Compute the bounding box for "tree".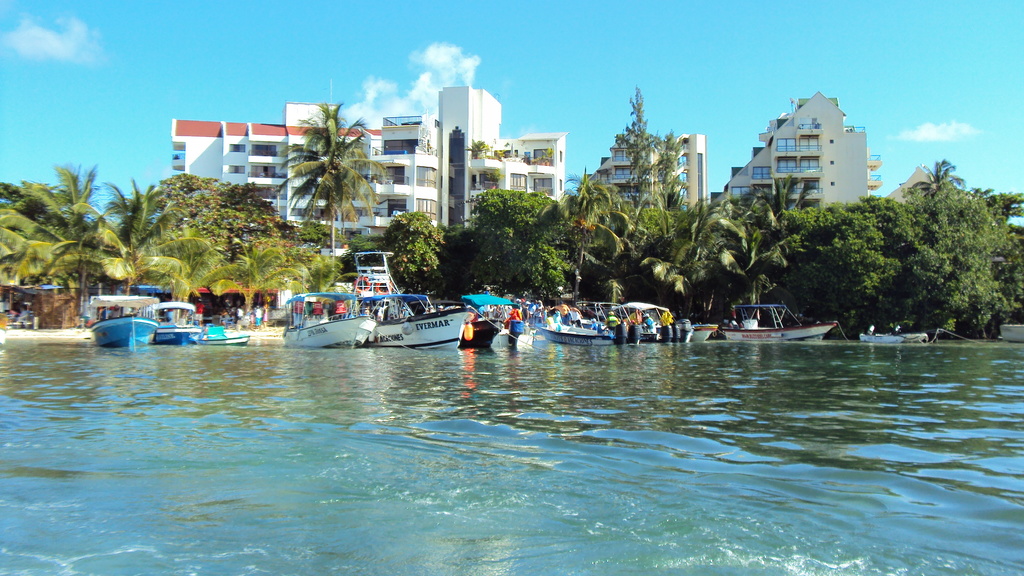
locate(465, 189, 561, 297).
